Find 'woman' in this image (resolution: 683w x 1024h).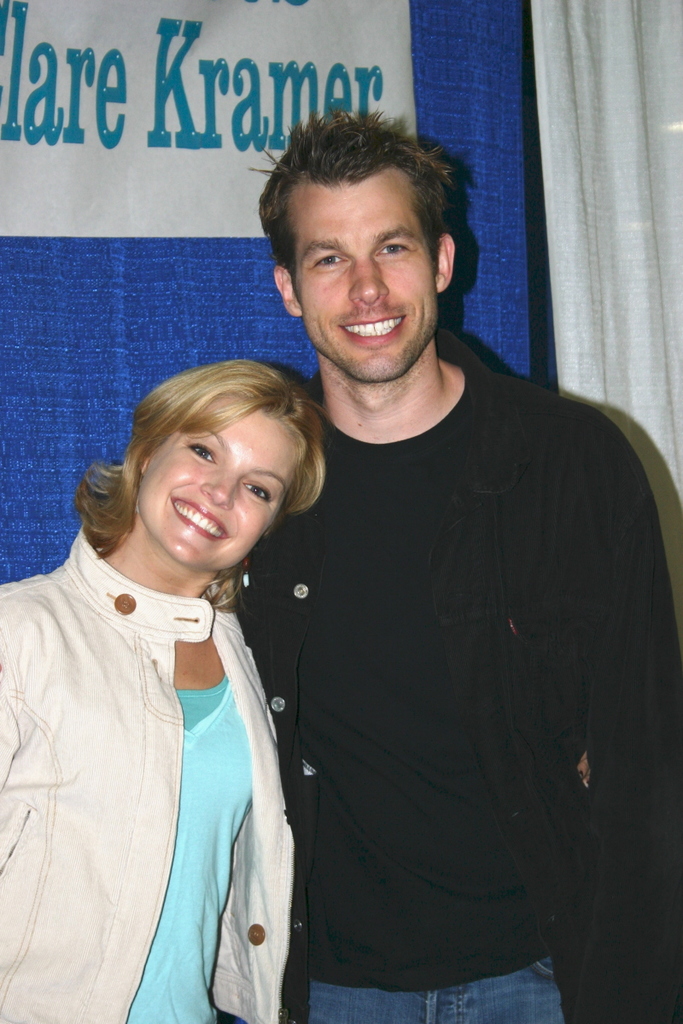
Rect(8, 351, 342, 1023).
